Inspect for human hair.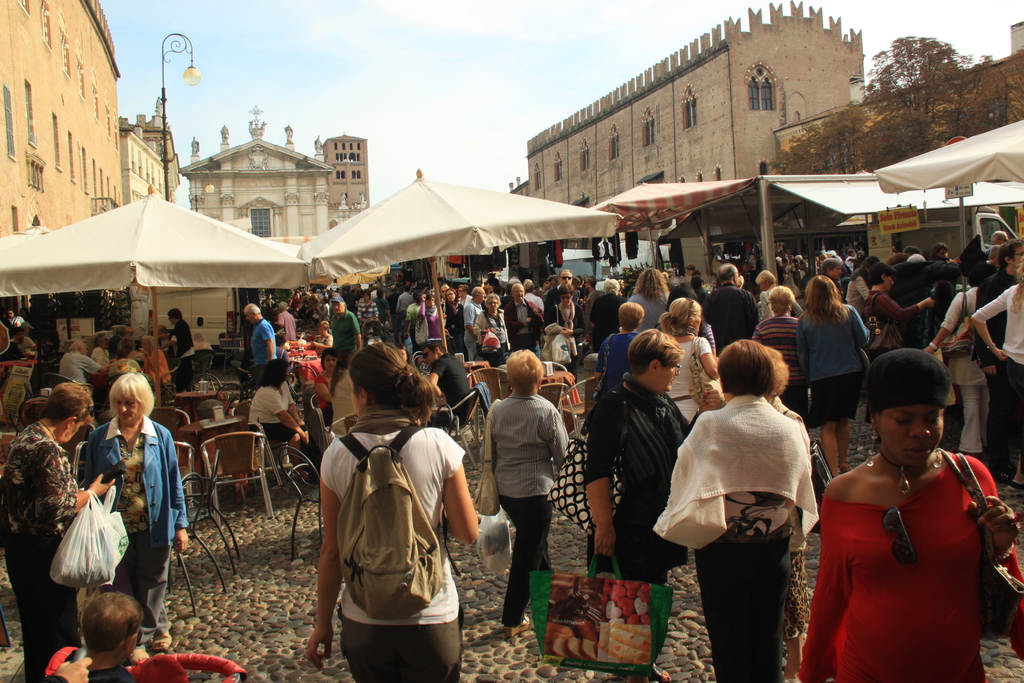
Inspection: l=717, t=263, r=739, b=282.
